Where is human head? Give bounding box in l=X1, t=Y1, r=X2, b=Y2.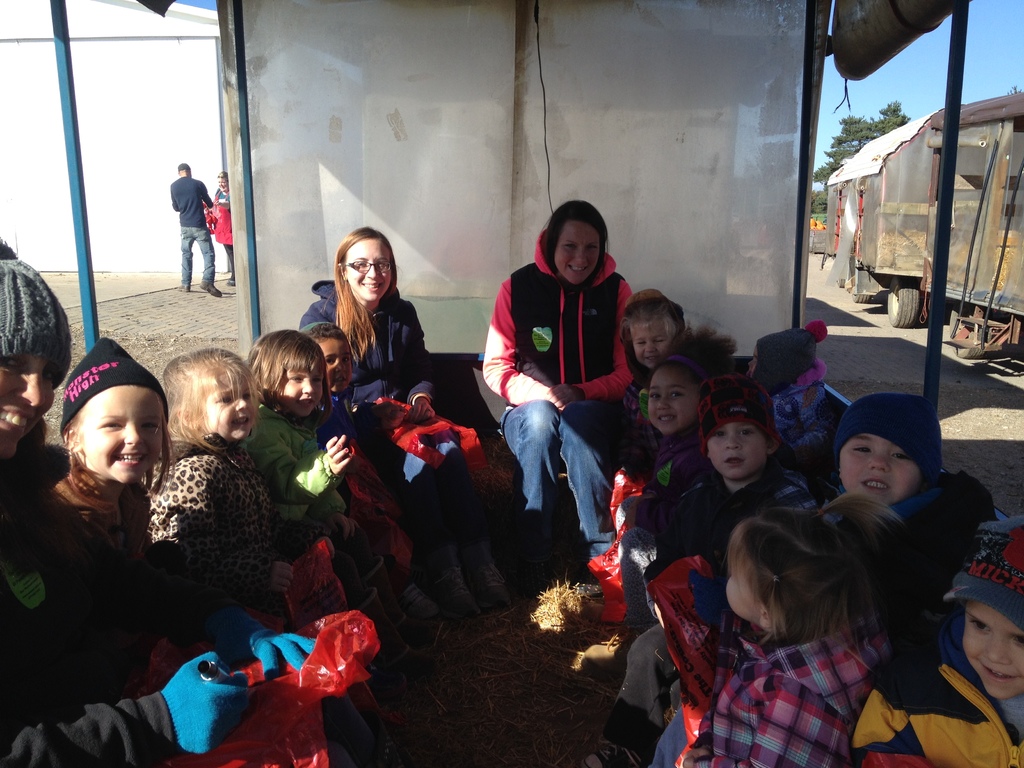
l=214, t=170, r=227, b=191.
